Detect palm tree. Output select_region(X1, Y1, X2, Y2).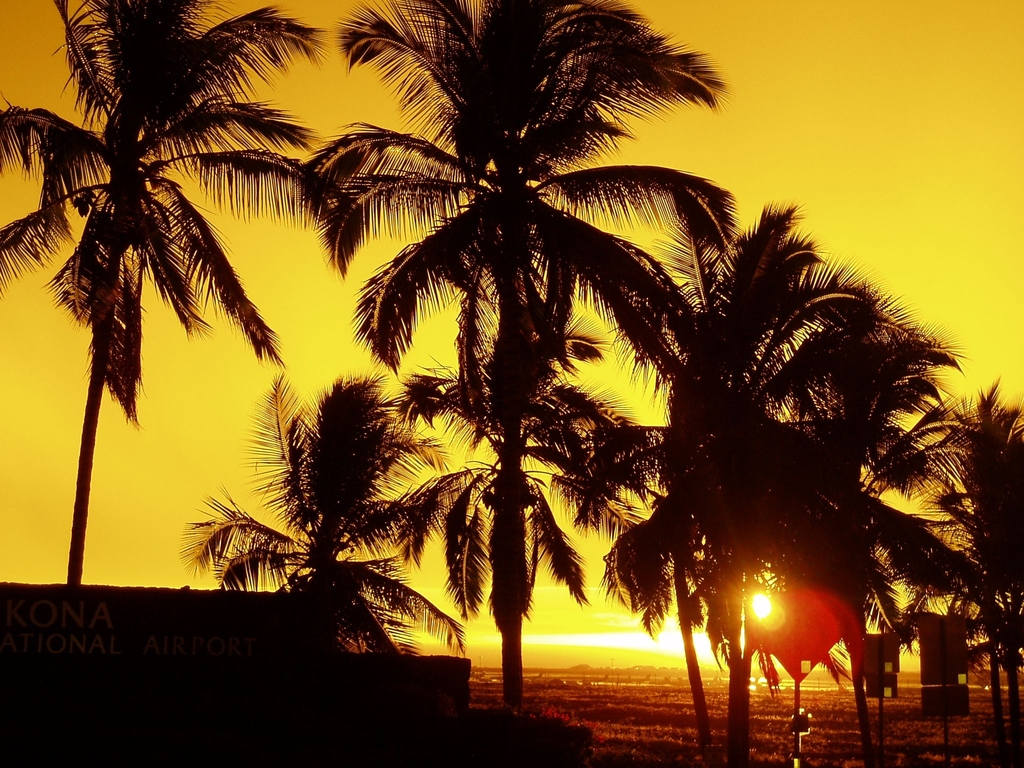
select_region(662, 401, 865, 643).
